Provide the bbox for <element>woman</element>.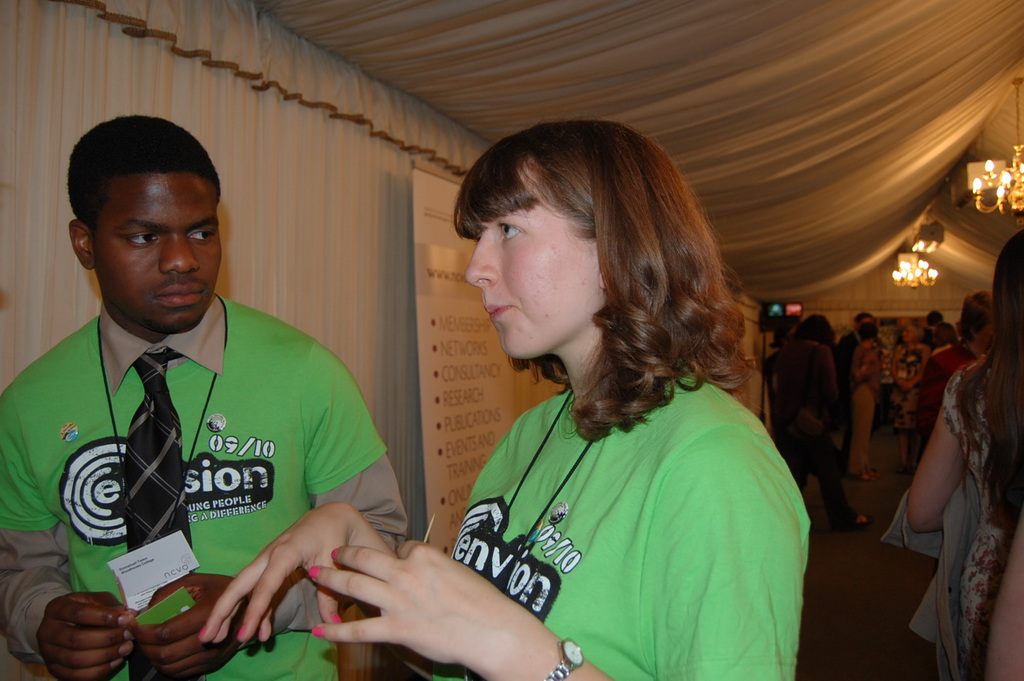
278:179:782:670.
